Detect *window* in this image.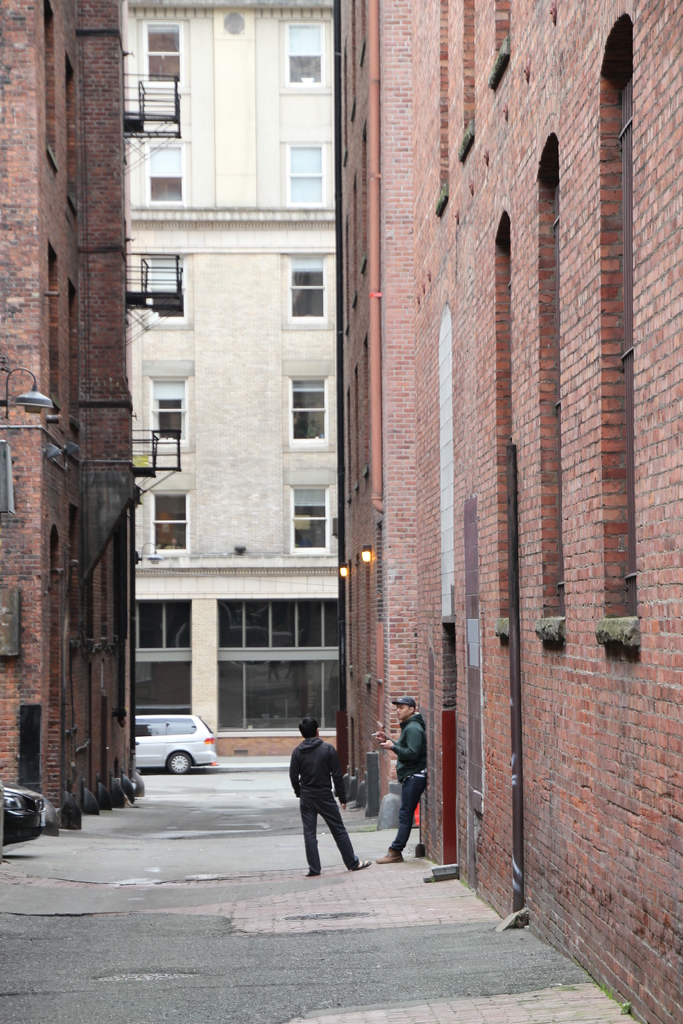
Detection: rect(141, 376, 185, 440).
